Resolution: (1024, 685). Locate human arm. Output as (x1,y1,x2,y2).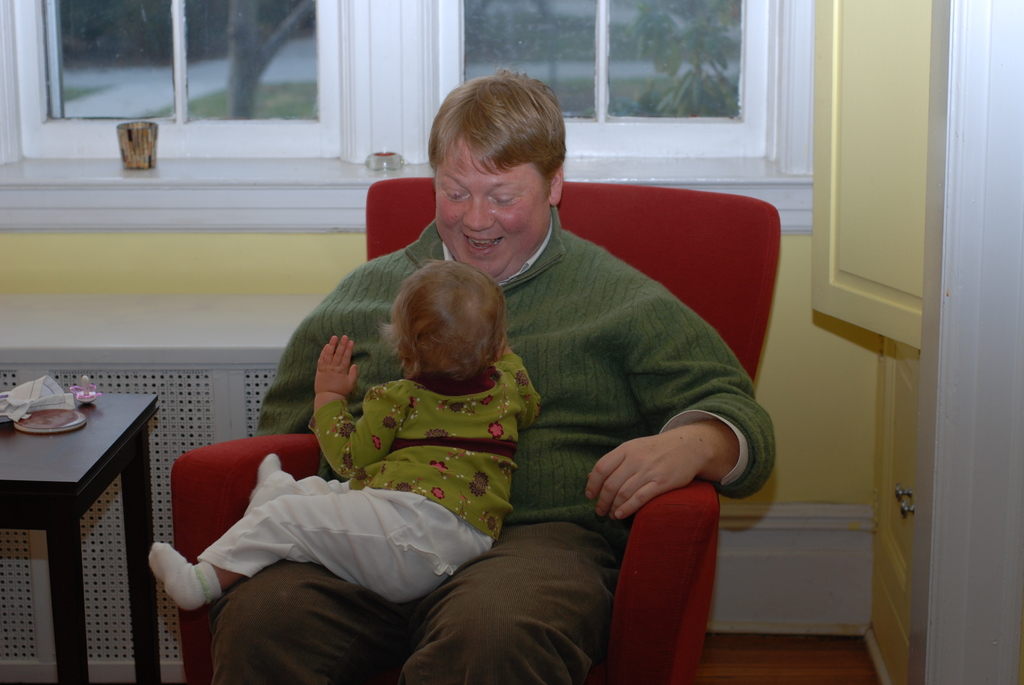
(492,340,545,436).
